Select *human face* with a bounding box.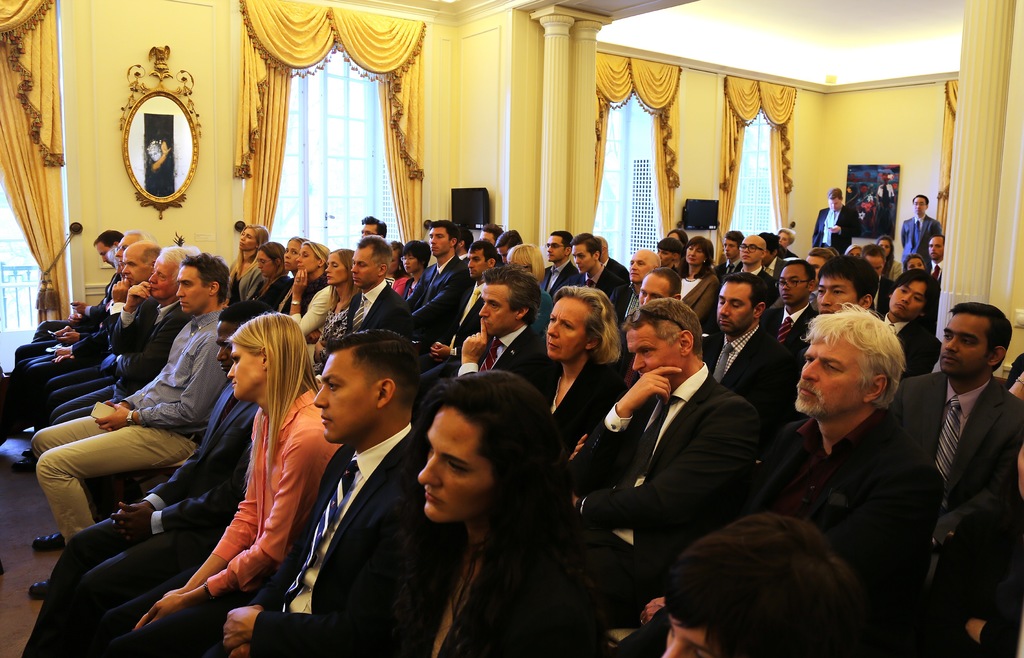
<region>427, 221, 448, 264</region>.
